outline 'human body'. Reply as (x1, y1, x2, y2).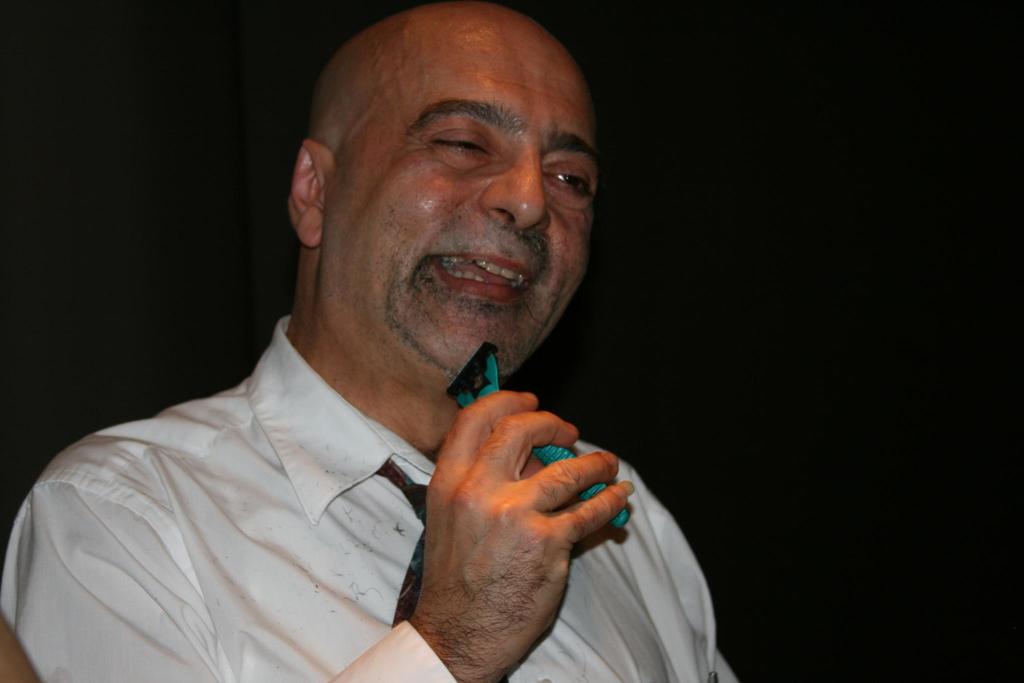
(4, 0, 638, 682).
